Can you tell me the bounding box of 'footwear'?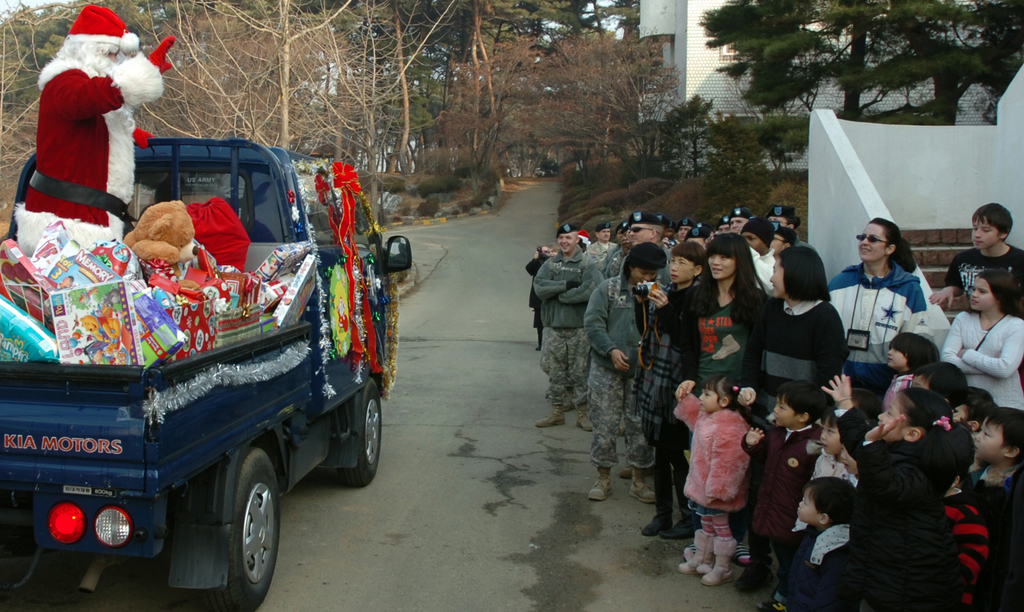
locate(738, 540, 751, 566).
